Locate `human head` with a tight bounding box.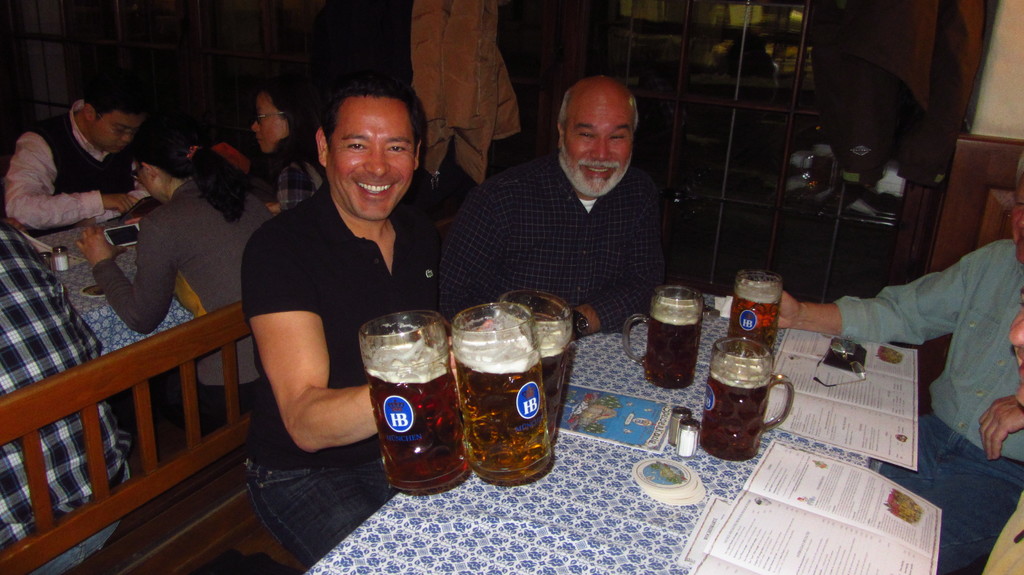
(134,123,203,200).
